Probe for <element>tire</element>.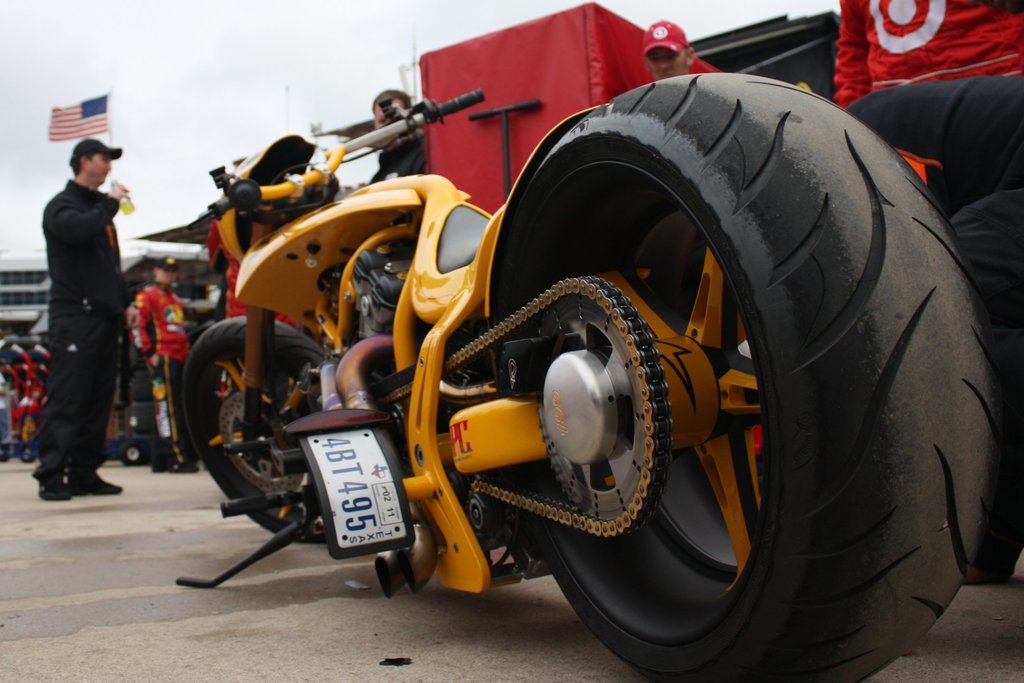
Probe result: l=490, t=77, r=1002, b=679.
